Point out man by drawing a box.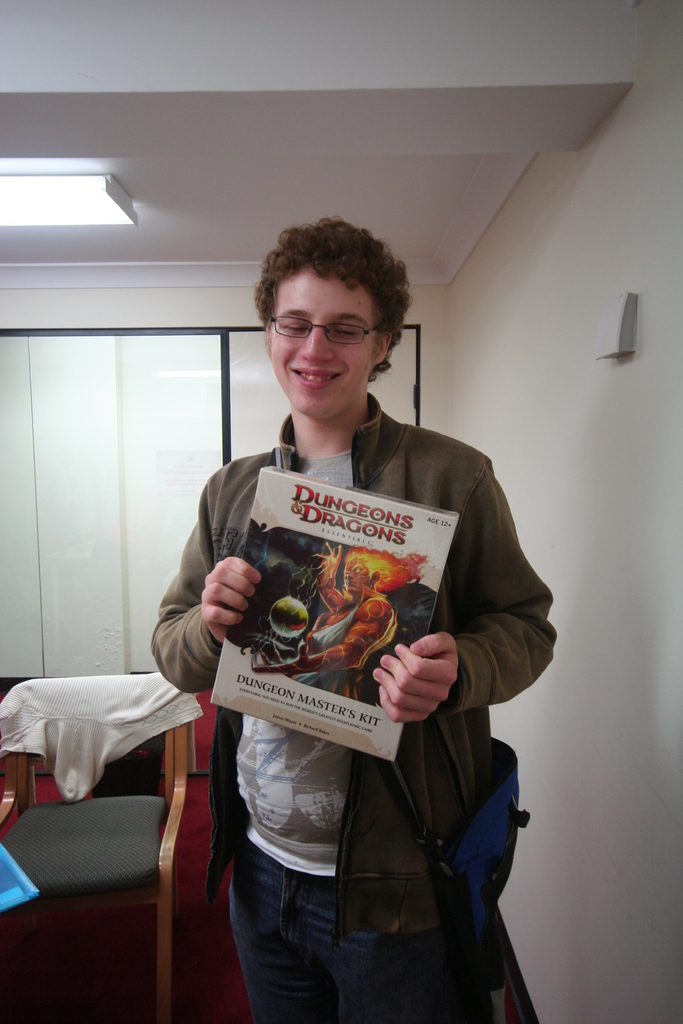
x1=174 y1=246 x2=539 y2=1002.
